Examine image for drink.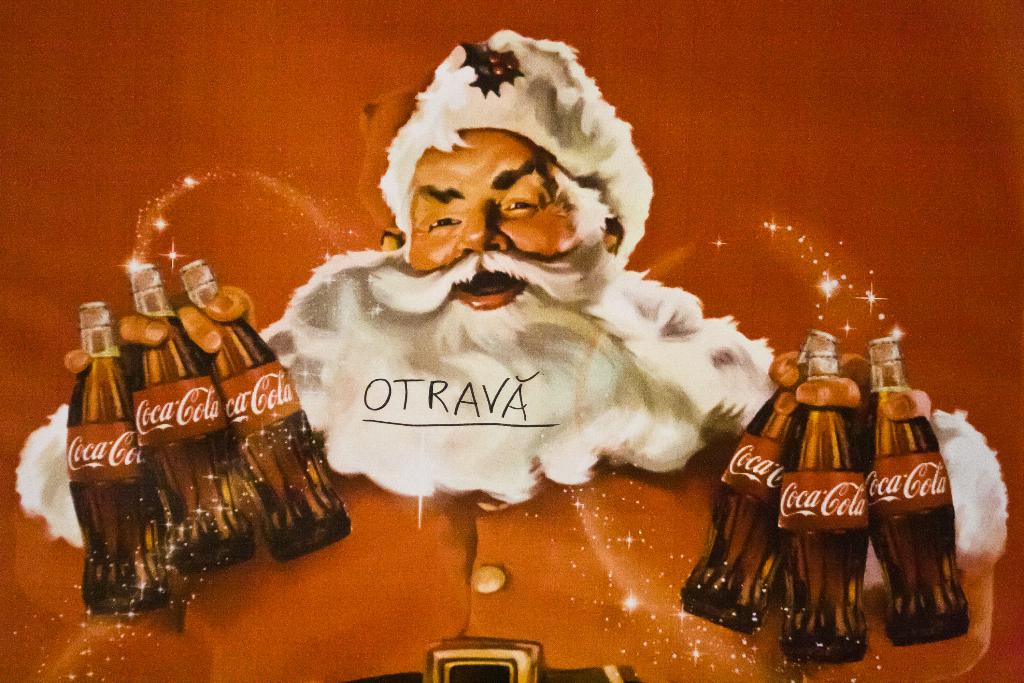
Examination result: {"left": 188, "top": 267, "right": 349, "bottom": 554}.
